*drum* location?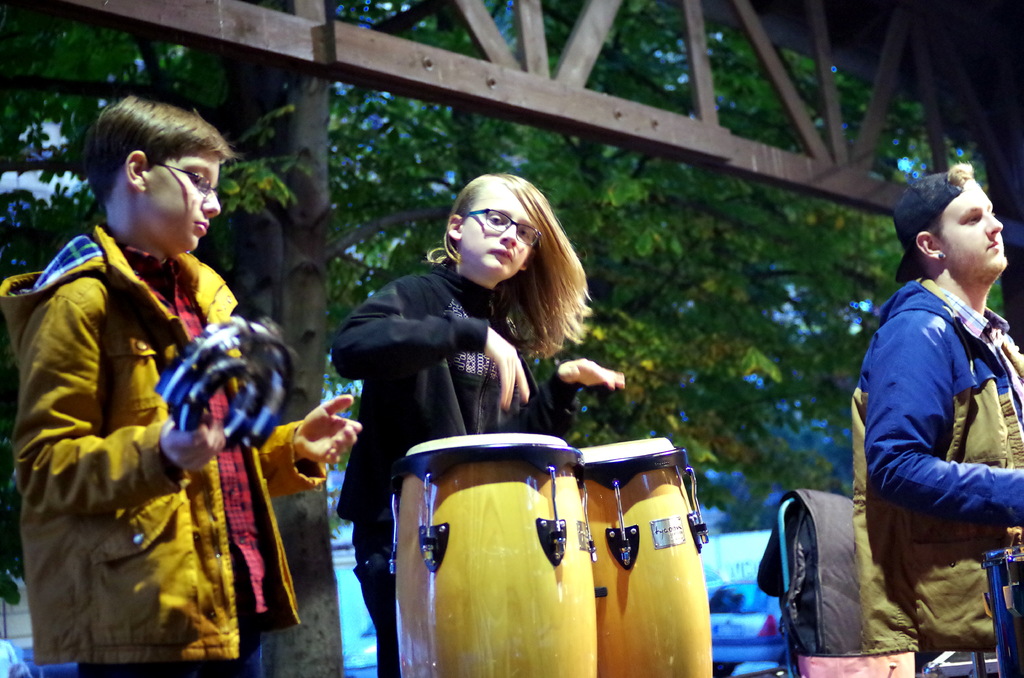
left=395, top=432, right=596, bottom=677
